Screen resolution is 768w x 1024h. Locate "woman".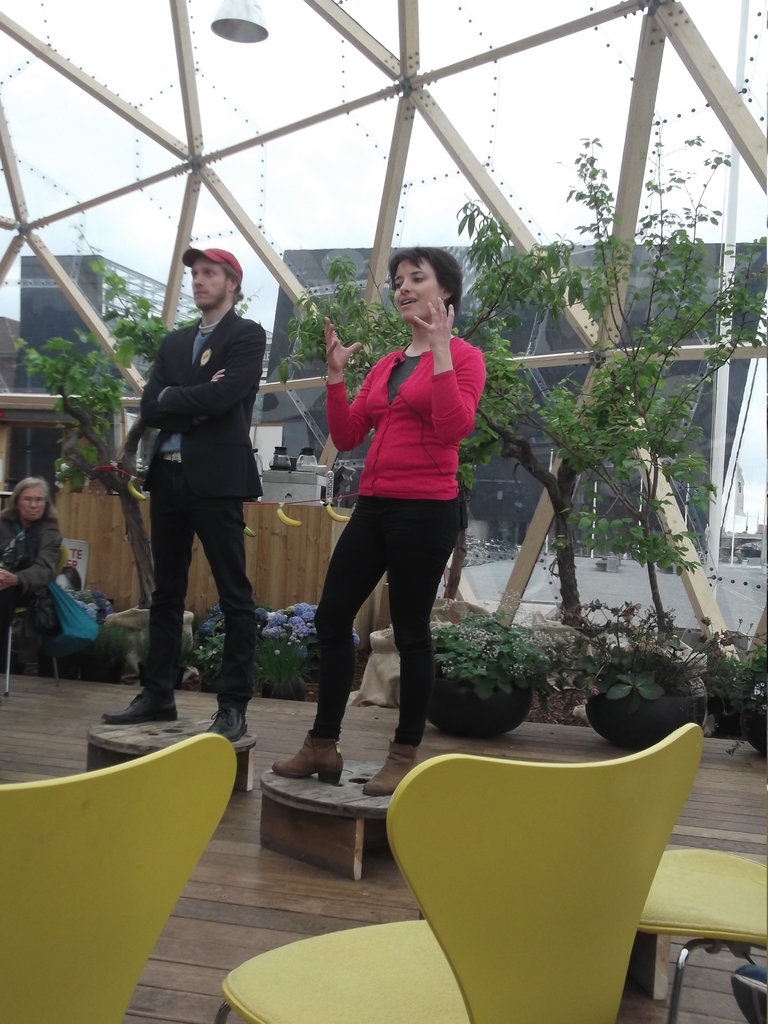
(left=301, top=244, right=479, bottom=801).
